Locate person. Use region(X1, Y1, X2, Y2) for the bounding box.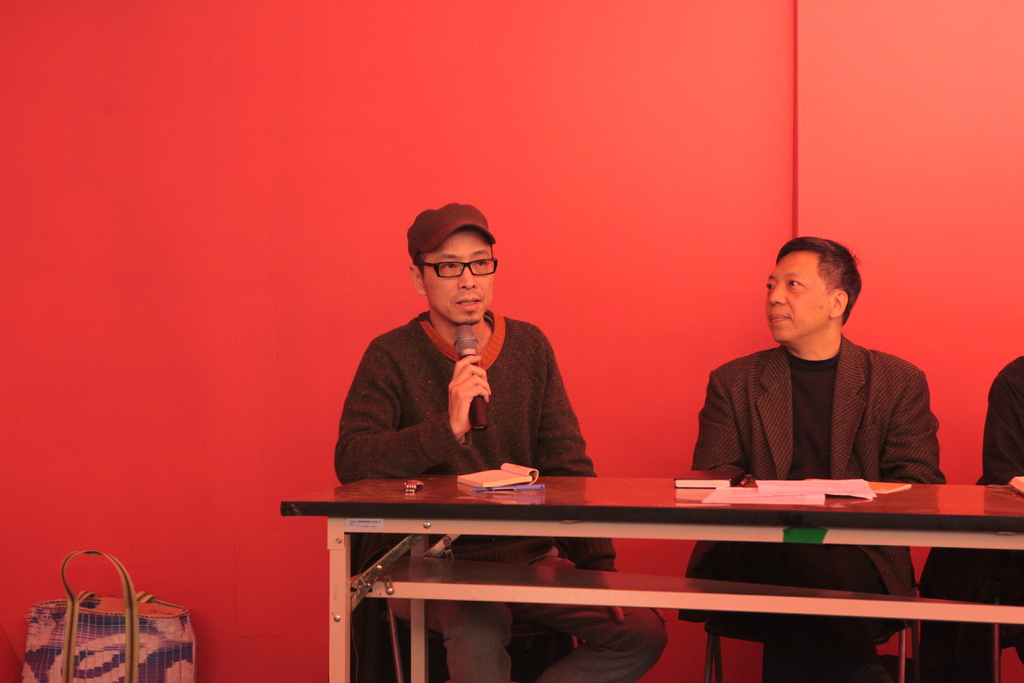
region(922, 355, 1023, 682).
